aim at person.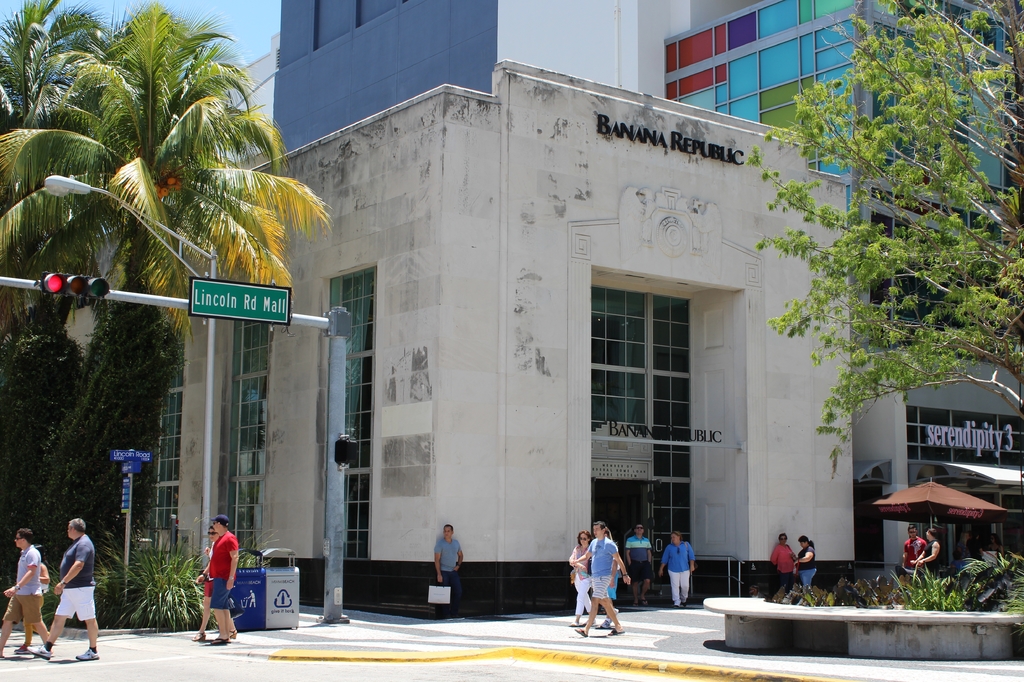
Aimed at box=[625, 525, 658, 608].
